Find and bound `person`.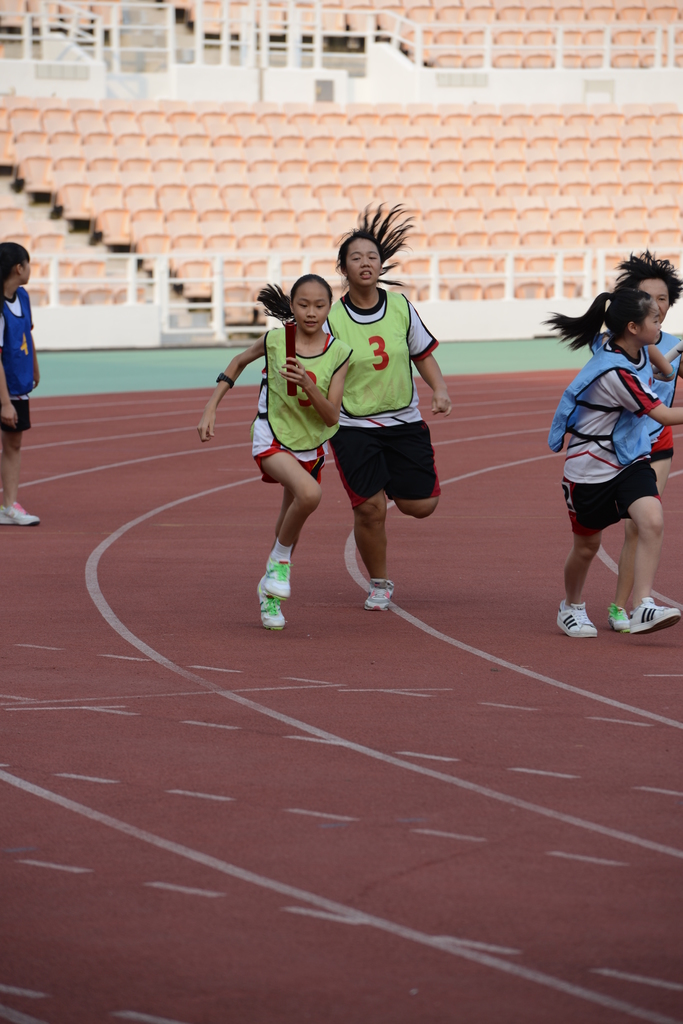
Bound: {"left": 541, "top": 283, "right": 679, "bottom": 638}.
